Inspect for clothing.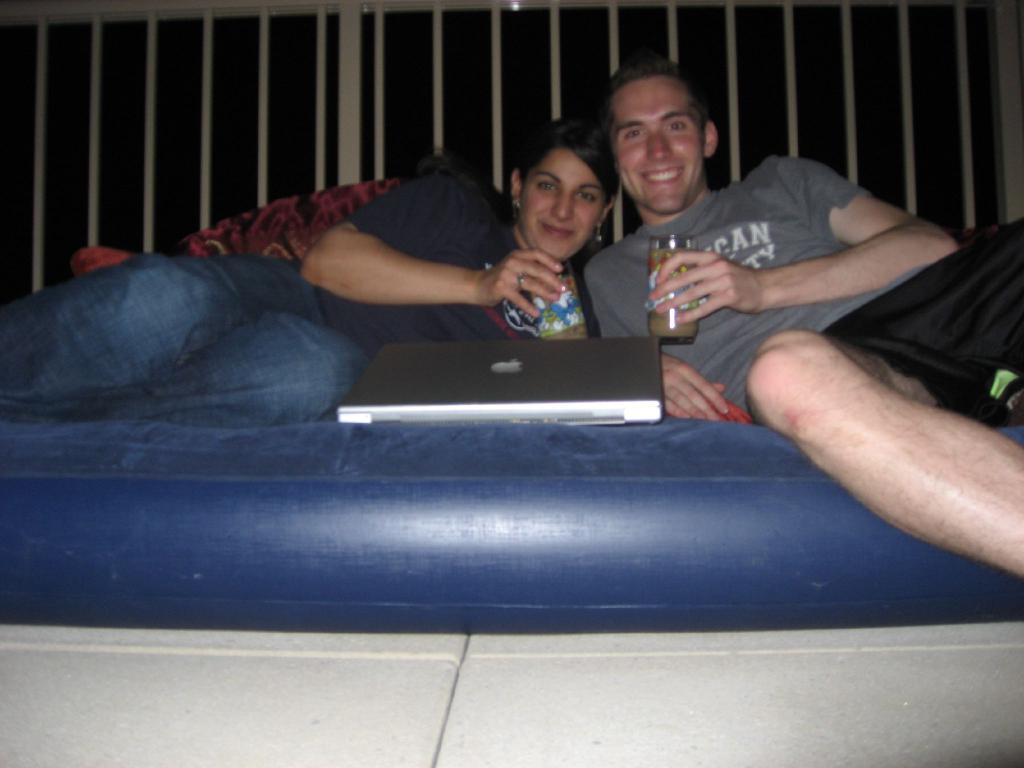
Inspection: <region>0, 172, 573, 429</region>.
